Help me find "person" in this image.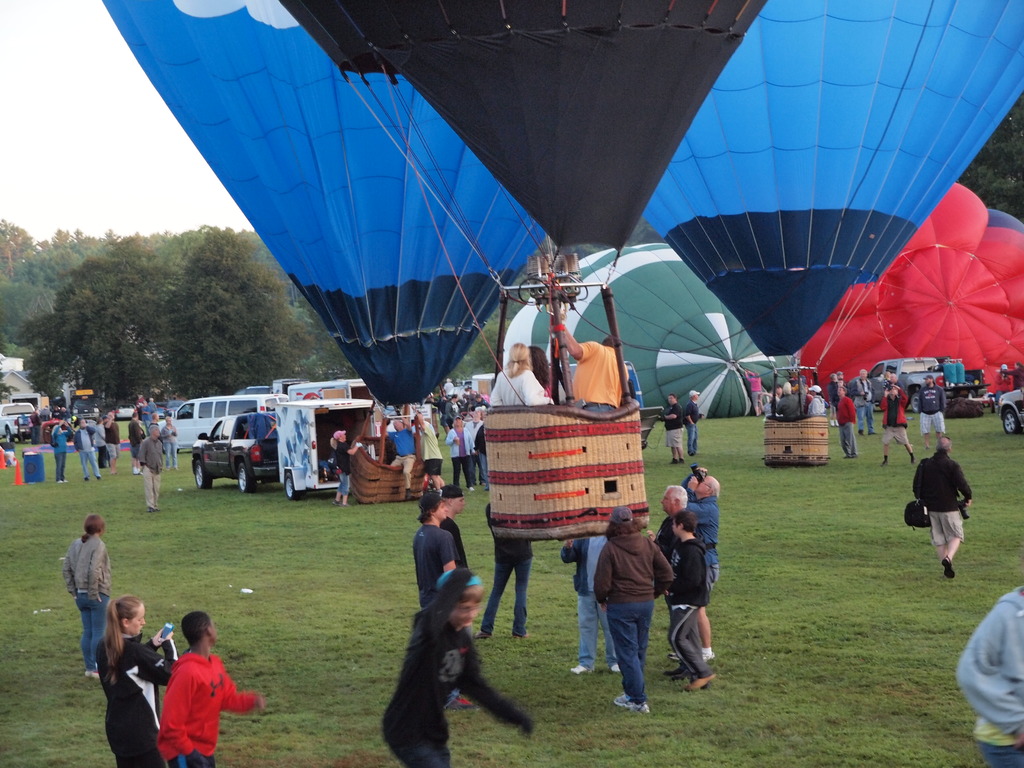
Found it: 916/376/945/449.
